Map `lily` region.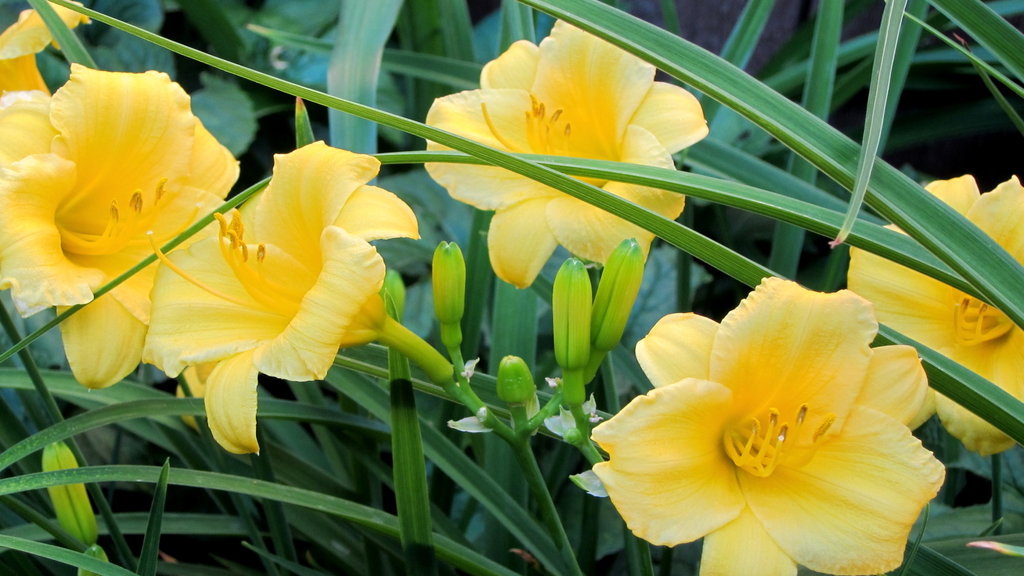
Mapped to 419, 19, 713, 296.
